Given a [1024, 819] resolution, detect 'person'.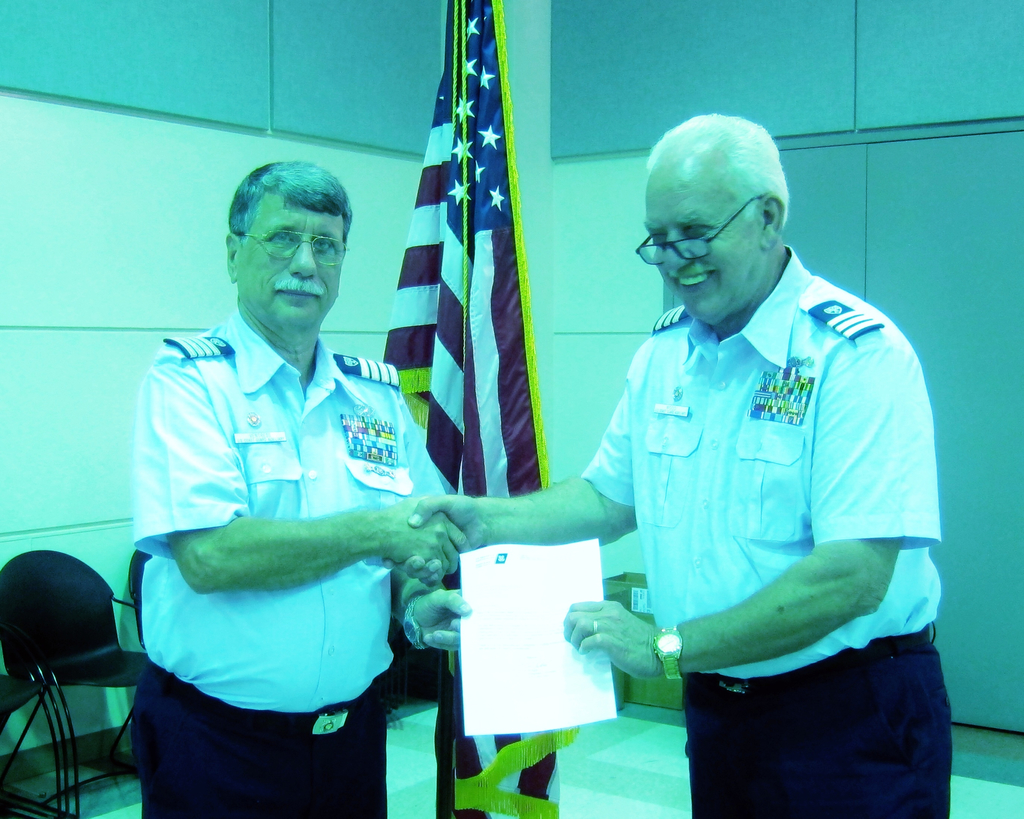
(left=485, top=104, right=925, bottom=818).
